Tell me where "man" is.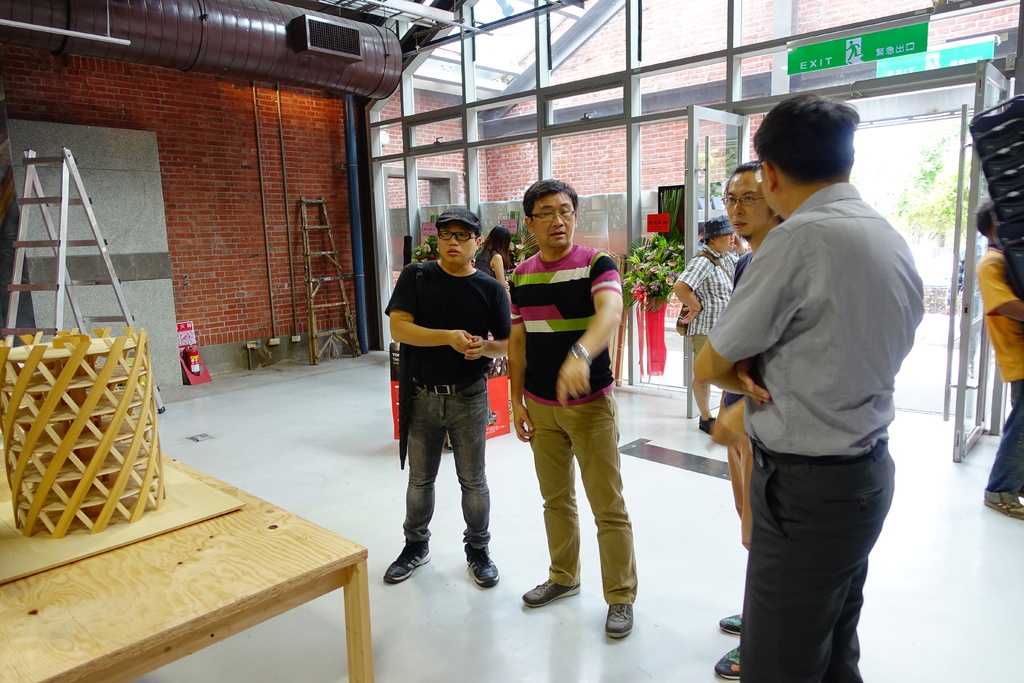
"man" is at <region>380, 208, 513, 591</region>.
